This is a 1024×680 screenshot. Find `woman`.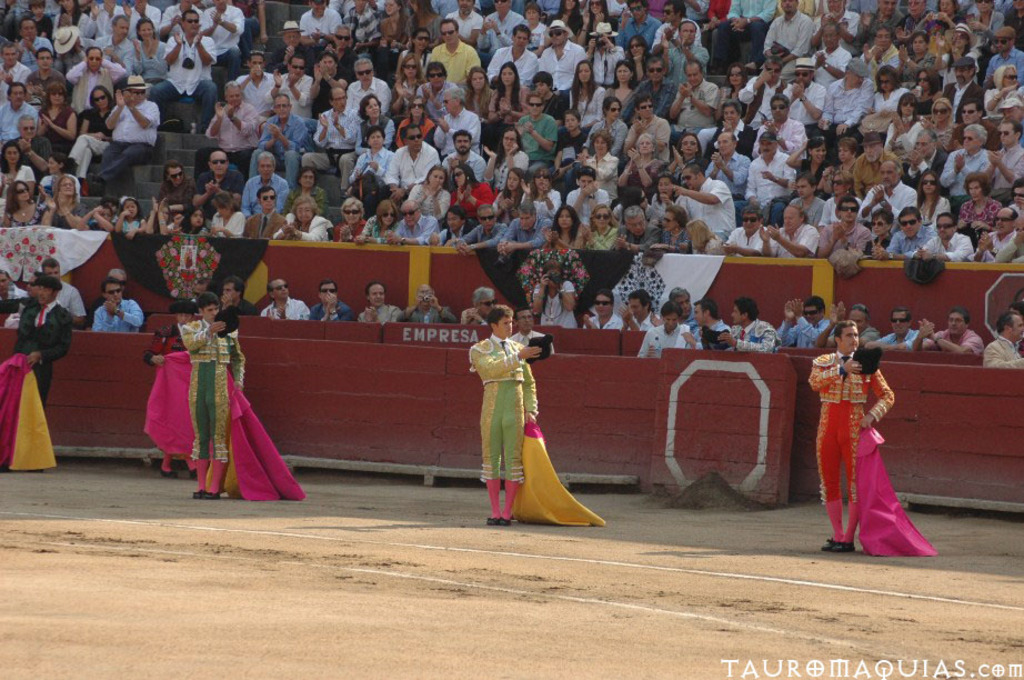
Bounding box: {"x1": 576, "y1": 129, "x2": 619, "y2": 192}.
